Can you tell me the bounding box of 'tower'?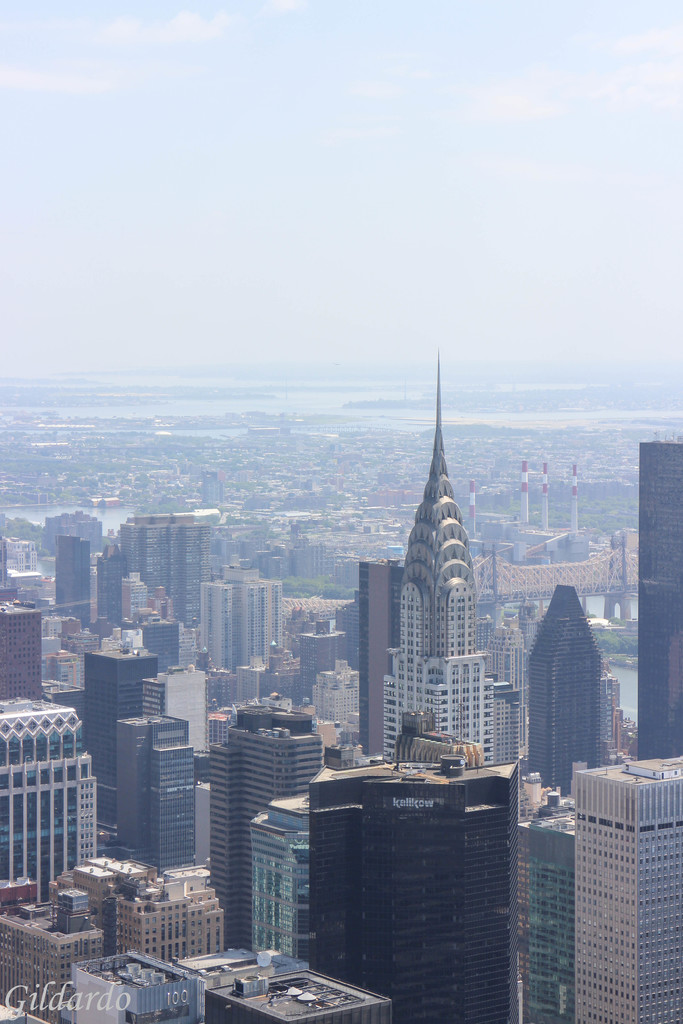
rect(116, 705, 181, 869).
